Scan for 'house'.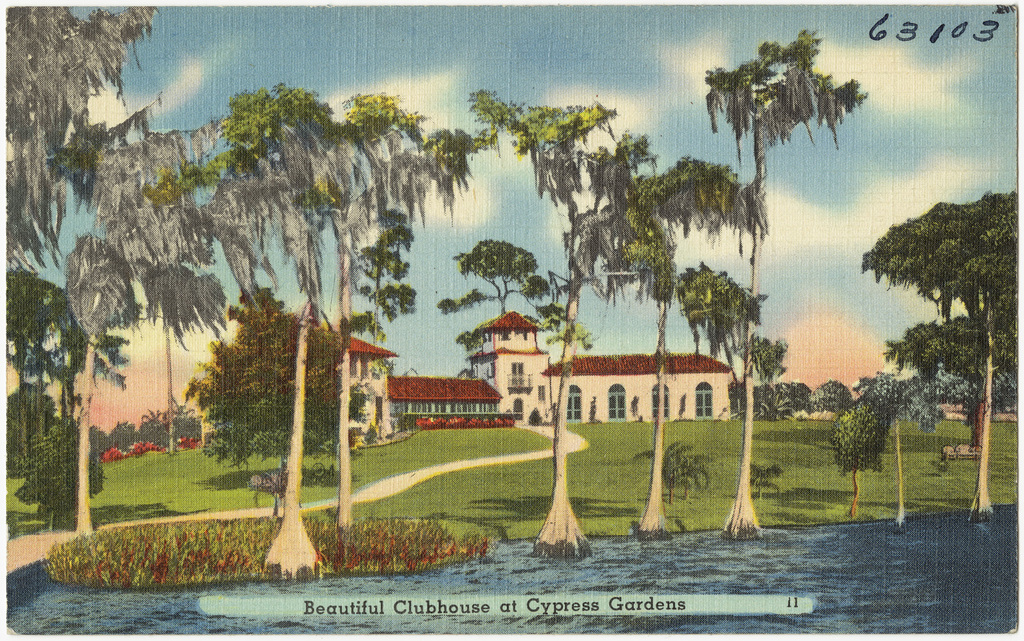
Scan result: x1=203 y1=310 x2=730 y2=444.
